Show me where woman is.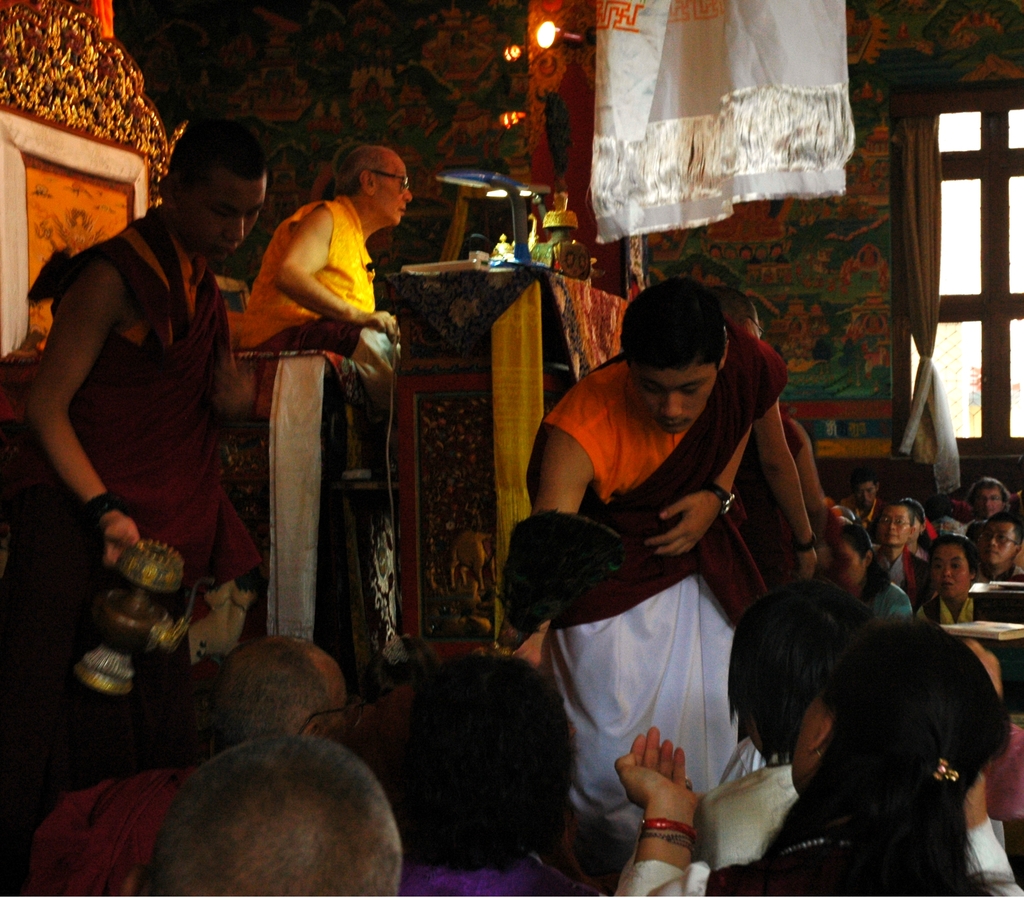
woman is at x1=836, y1=519, x2=919, y2=637.
